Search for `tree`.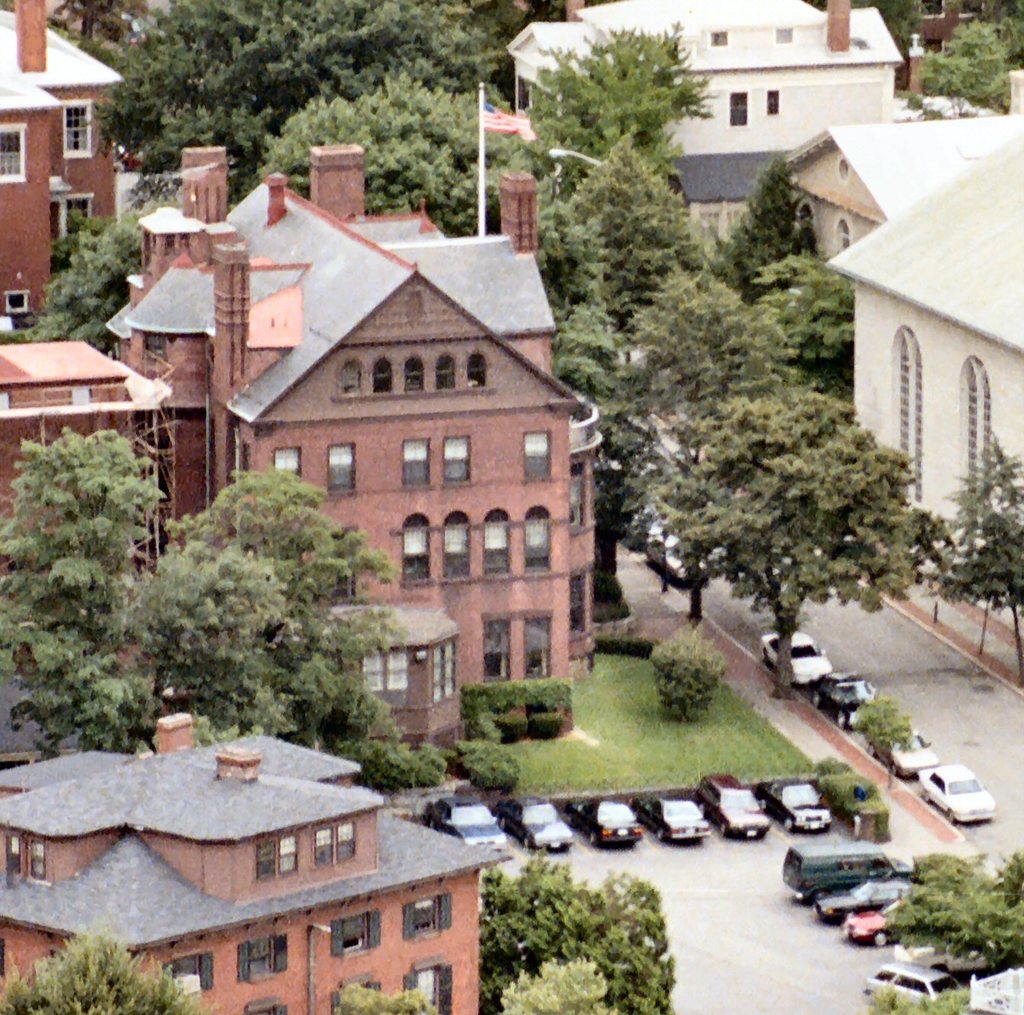
Found at BBox(916, 15, 1010, 117).
